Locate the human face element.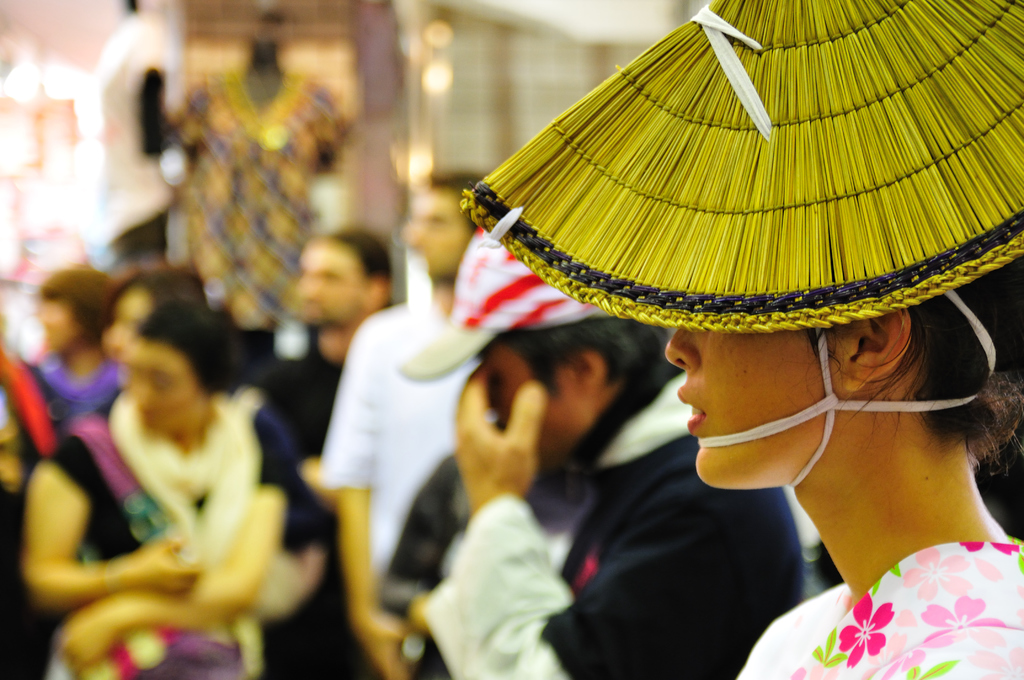
Element bbox: {"x1": 664, "y1": 327, "x2": 840, "y2": 491}.
